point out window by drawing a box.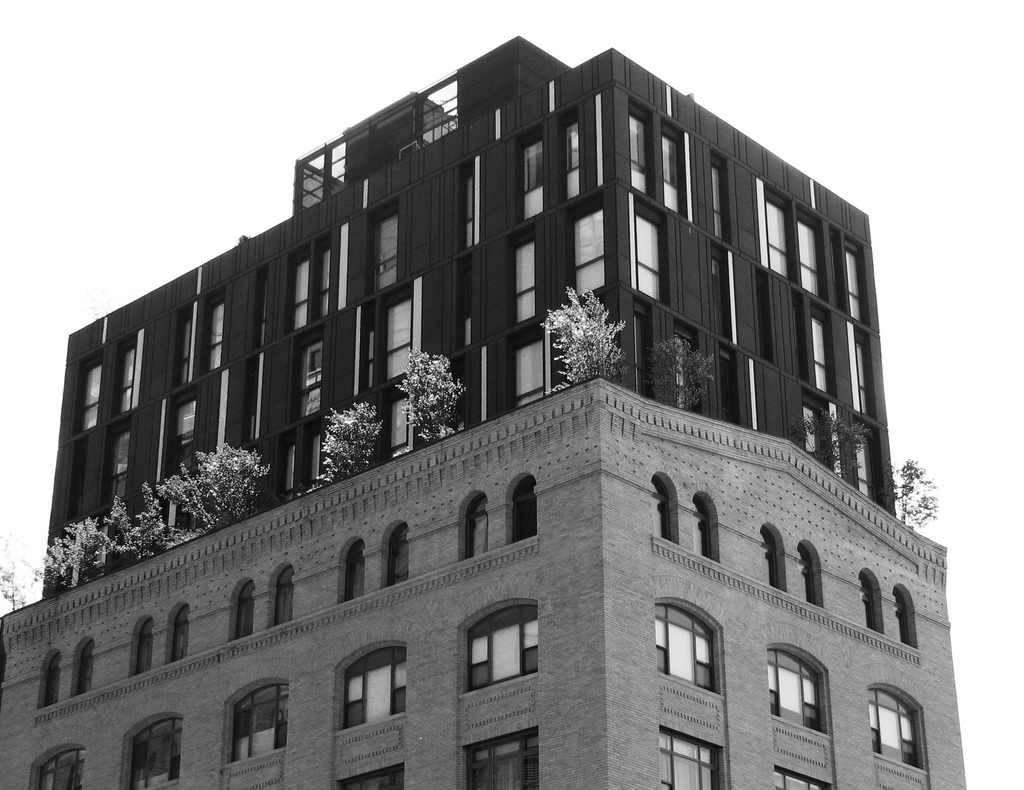
(72, 637, 95, 698).
